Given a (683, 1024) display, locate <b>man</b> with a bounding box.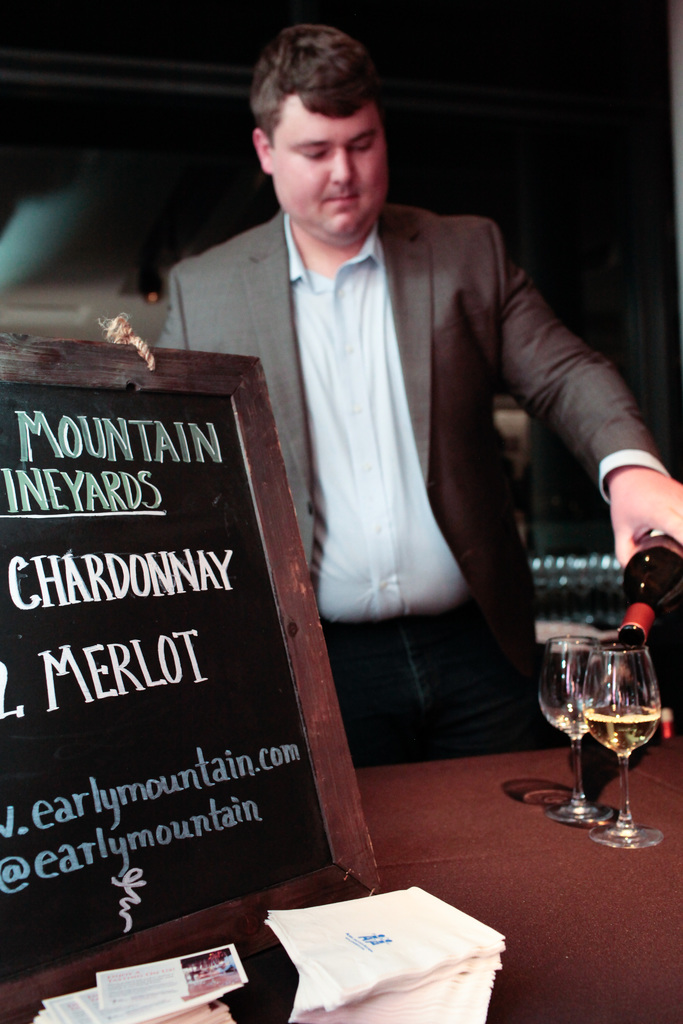
Located: (x1=152, y1=17, x2=682, y2=767).
